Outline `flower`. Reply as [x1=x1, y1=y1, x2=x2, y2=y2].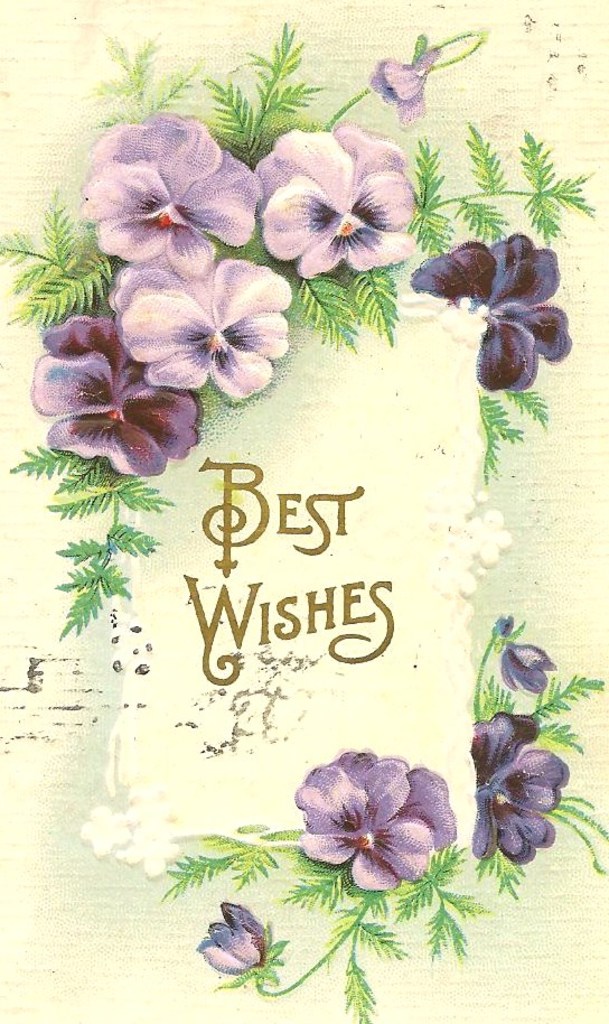
[x1=200, y1=901, x2=275, y2=980].
